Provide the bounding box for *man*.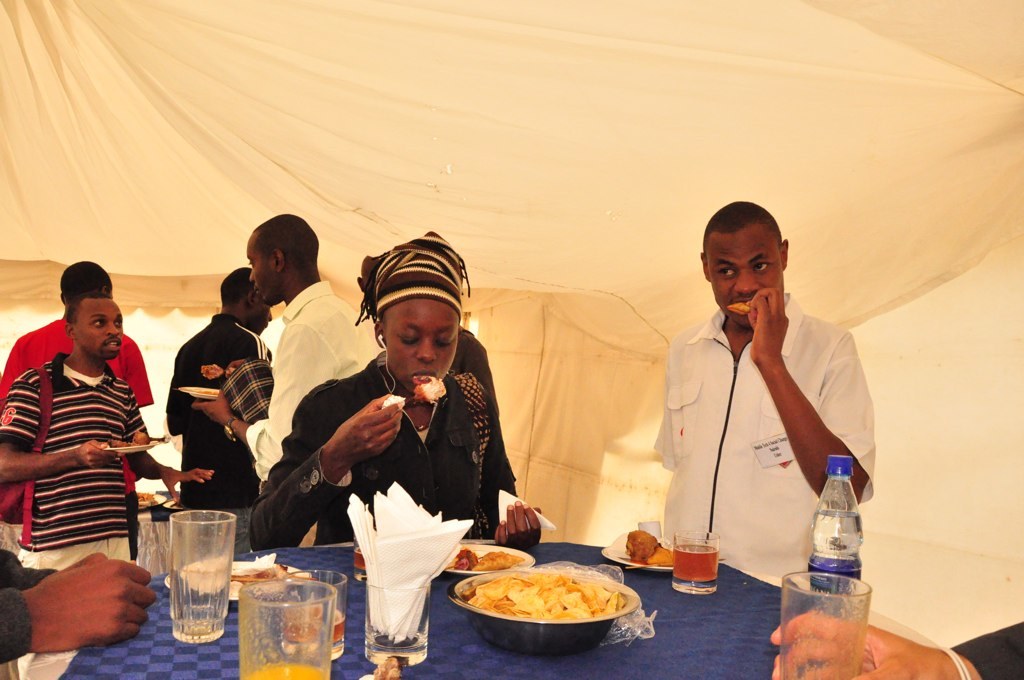
195/212/381/547.
